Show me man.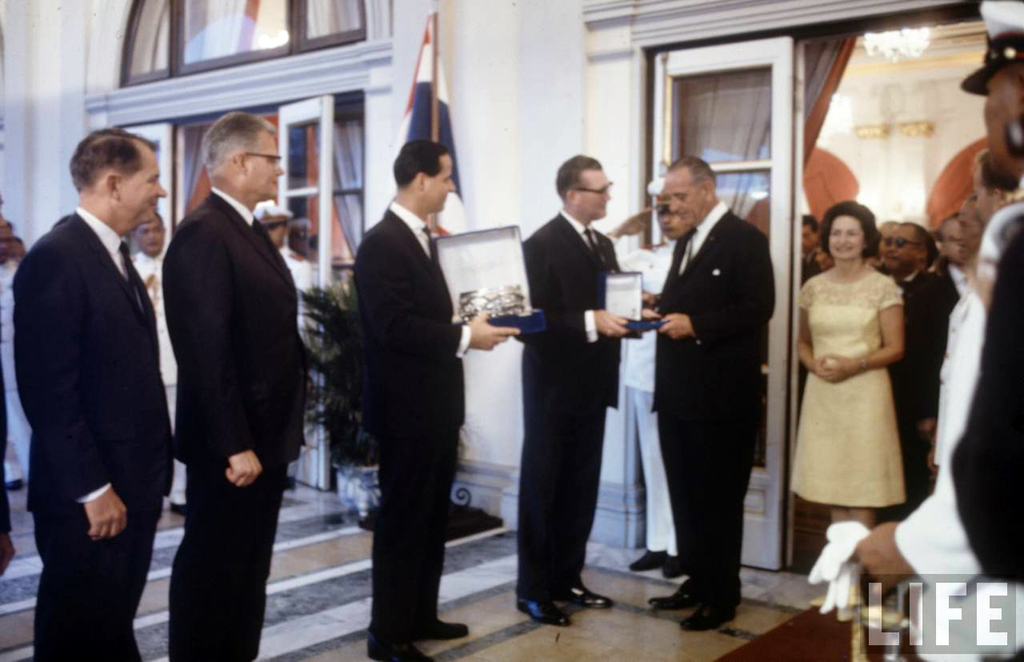
man is here: <region>0, 191, 176, 661</region>.
